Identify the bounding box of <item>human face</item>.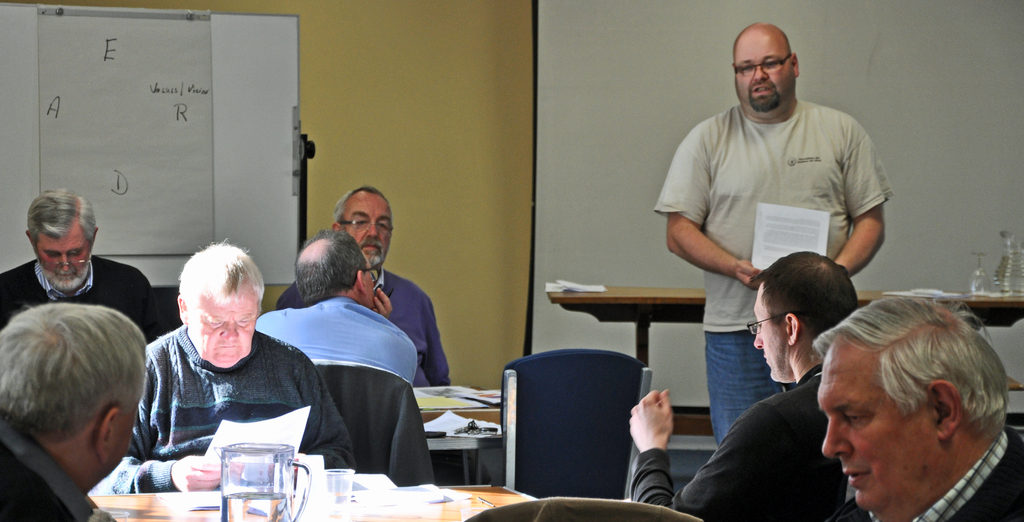
{"x1": 750, "y1": 283, "x2": 788, "y2": 386}.
